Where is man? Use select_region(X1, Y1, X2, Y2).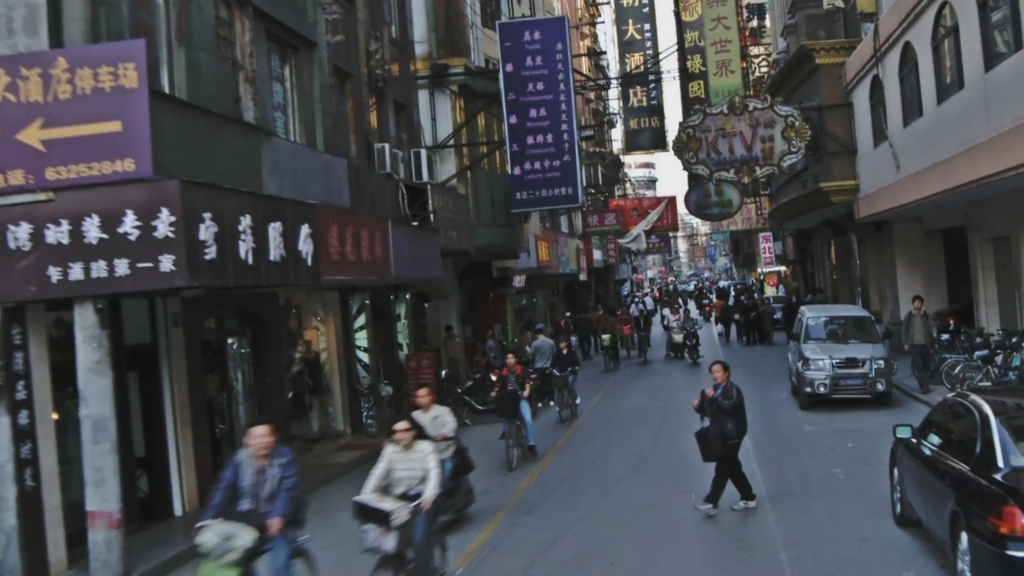
select_region(698, 356, 770, 513).
